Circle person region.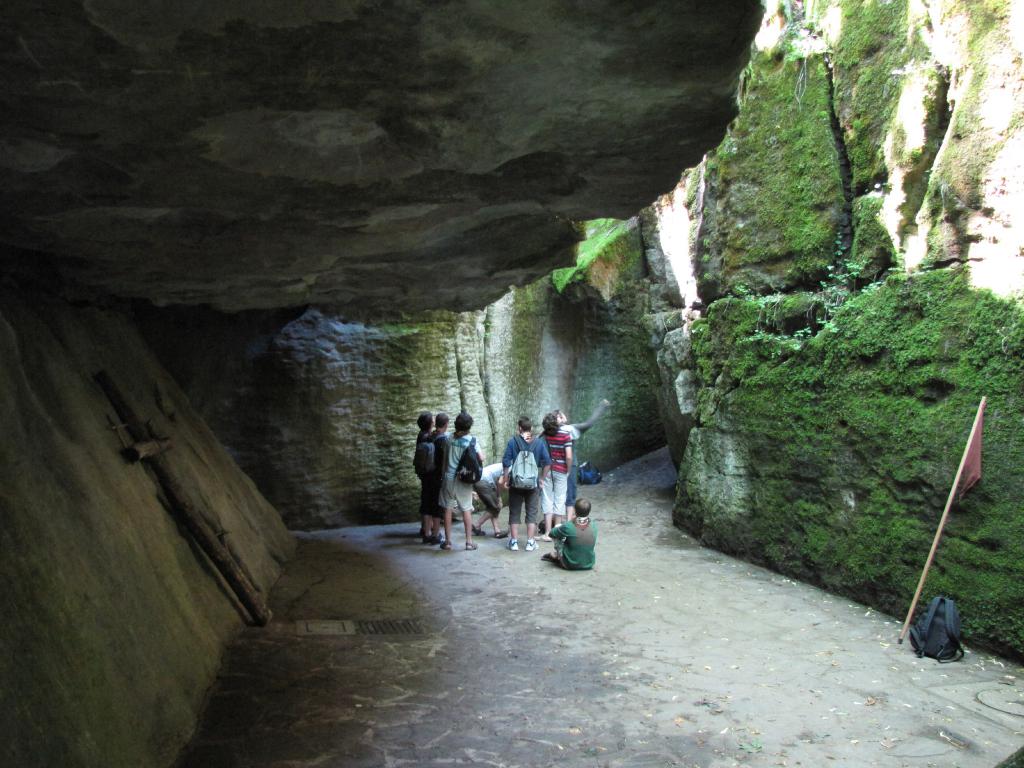
Region: bbox=(403, 410, 451, 554).
